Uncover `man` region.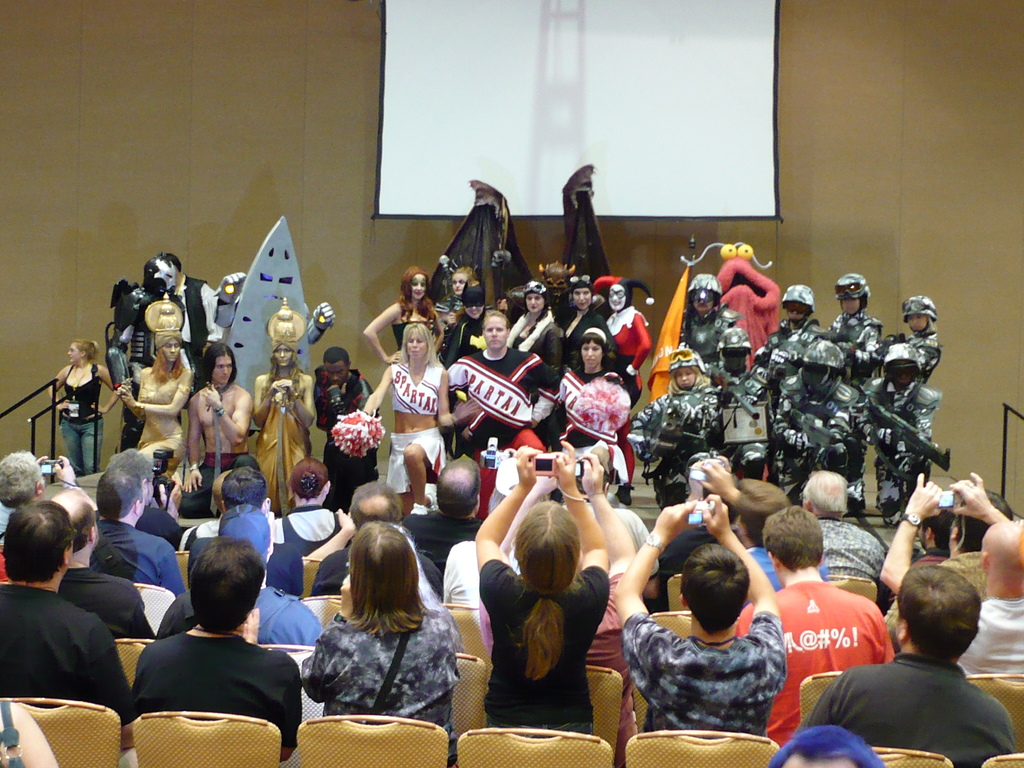
Uncovered: left=0, top=508, right=133, bottom=729.
